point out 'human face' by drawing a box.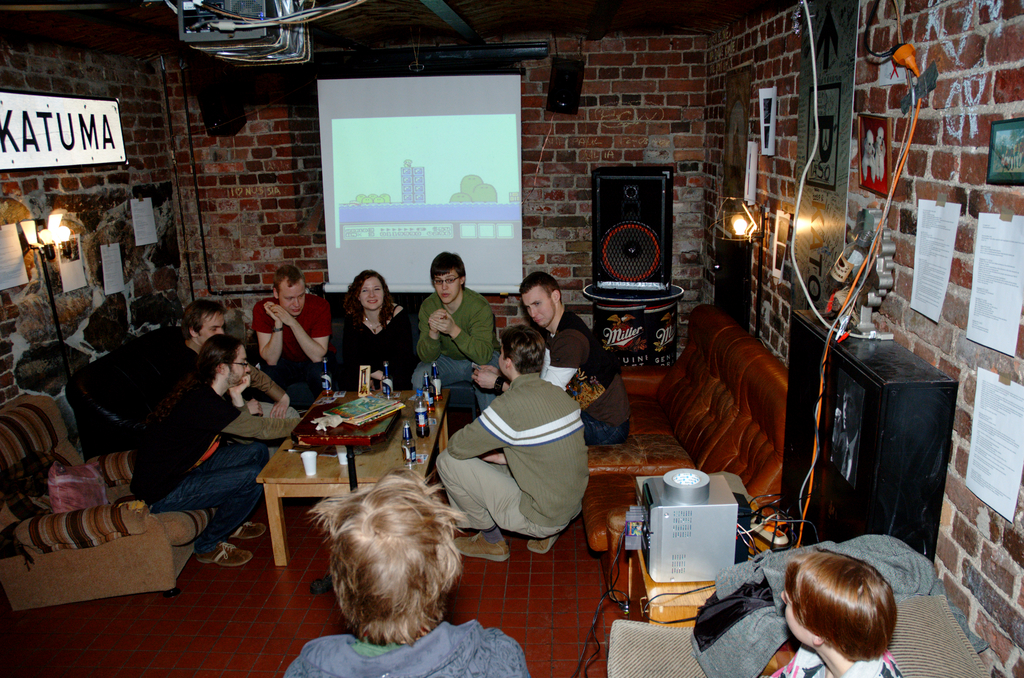
Rect(226, 344, 252, 387).
